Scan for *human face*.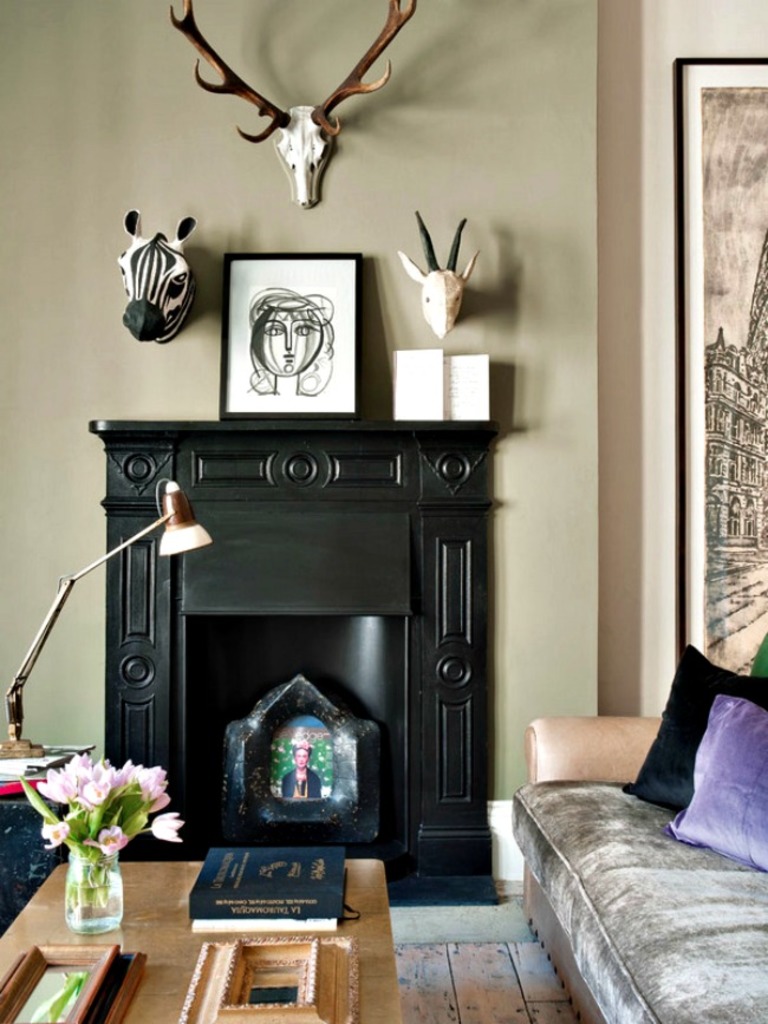
Scan result: x1=287 y1=743 x2=307 y2=765.
